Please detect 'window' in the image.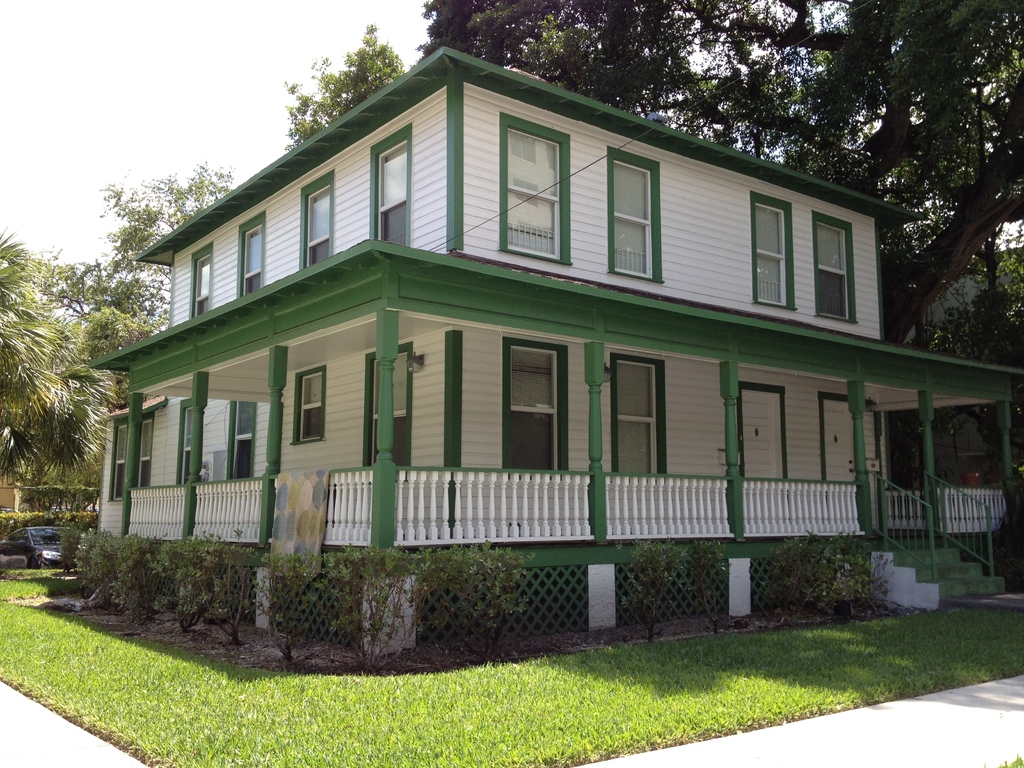
[left=239, top=222, right=266, bottom=298].
